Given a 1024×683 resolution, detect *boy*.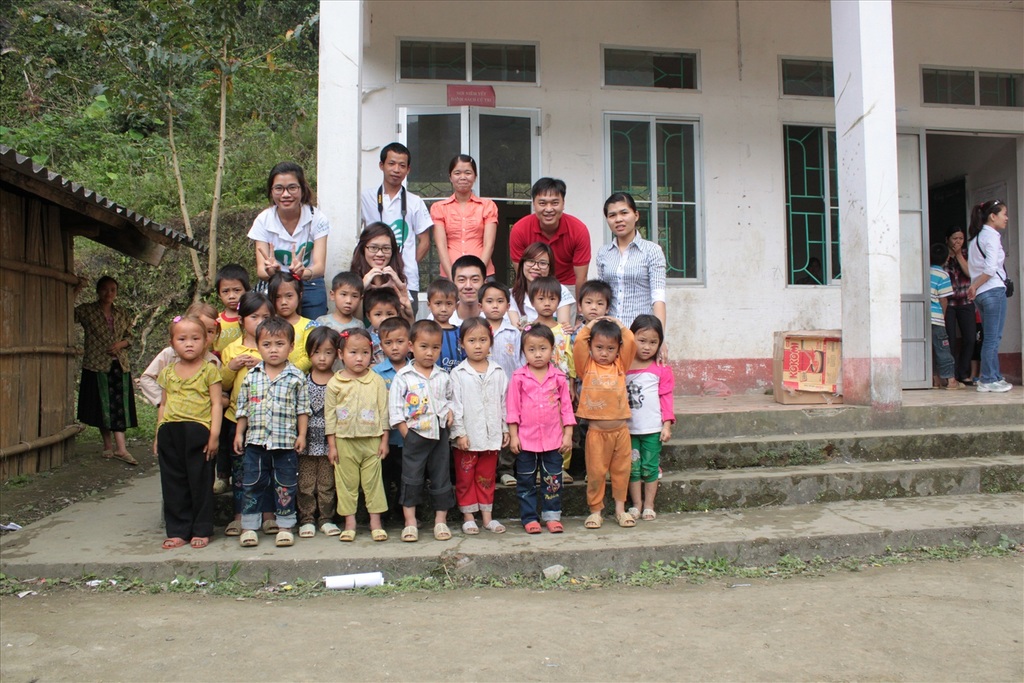
box=[477, 281, 527, 485].
